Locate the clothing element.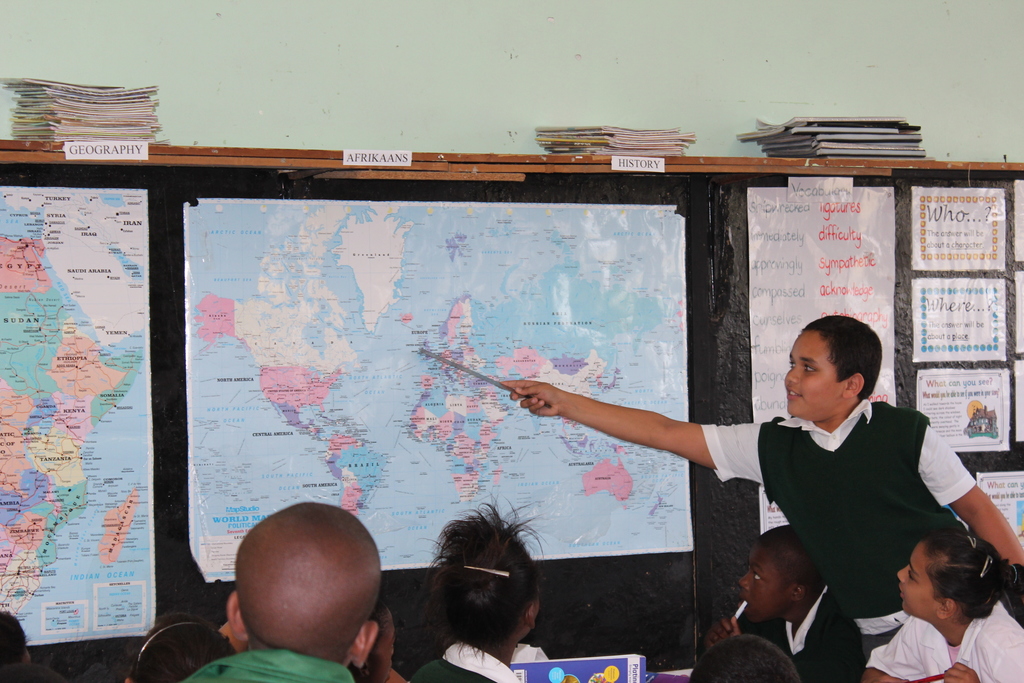
Element bbox: 178, 642, 355, 682.
